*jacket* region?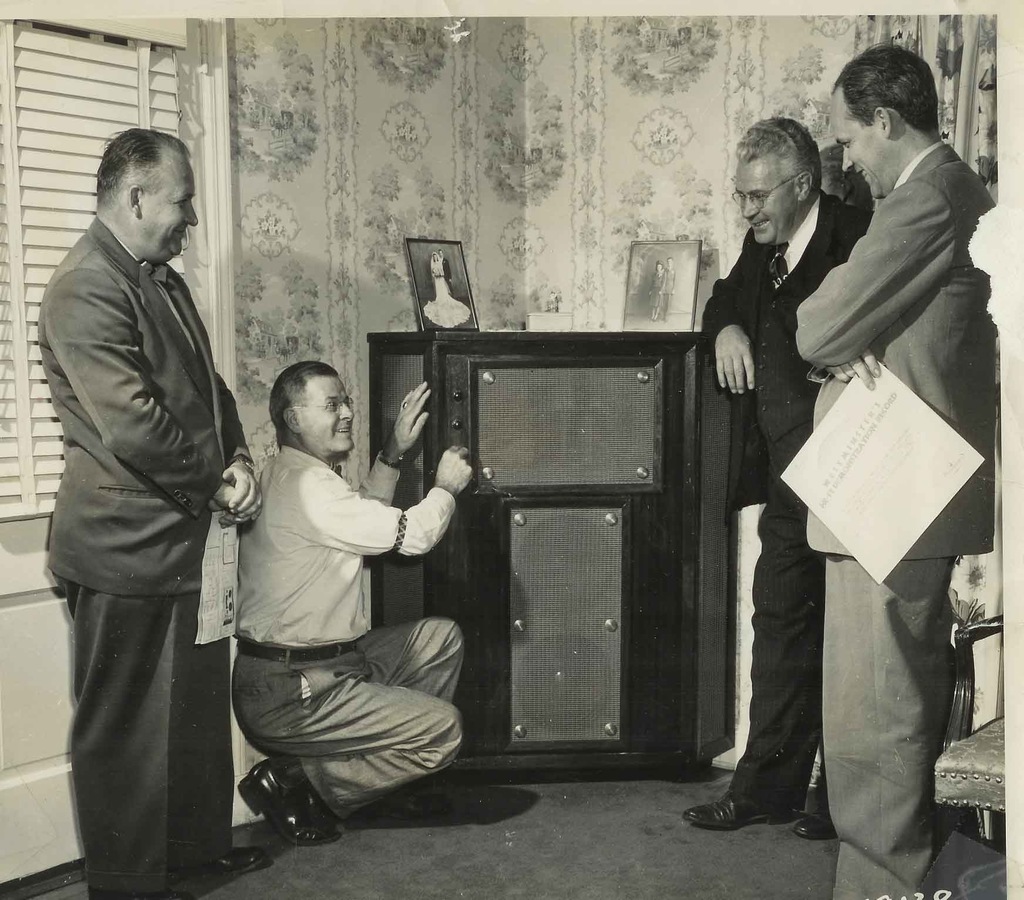
[42,172,248,683]
